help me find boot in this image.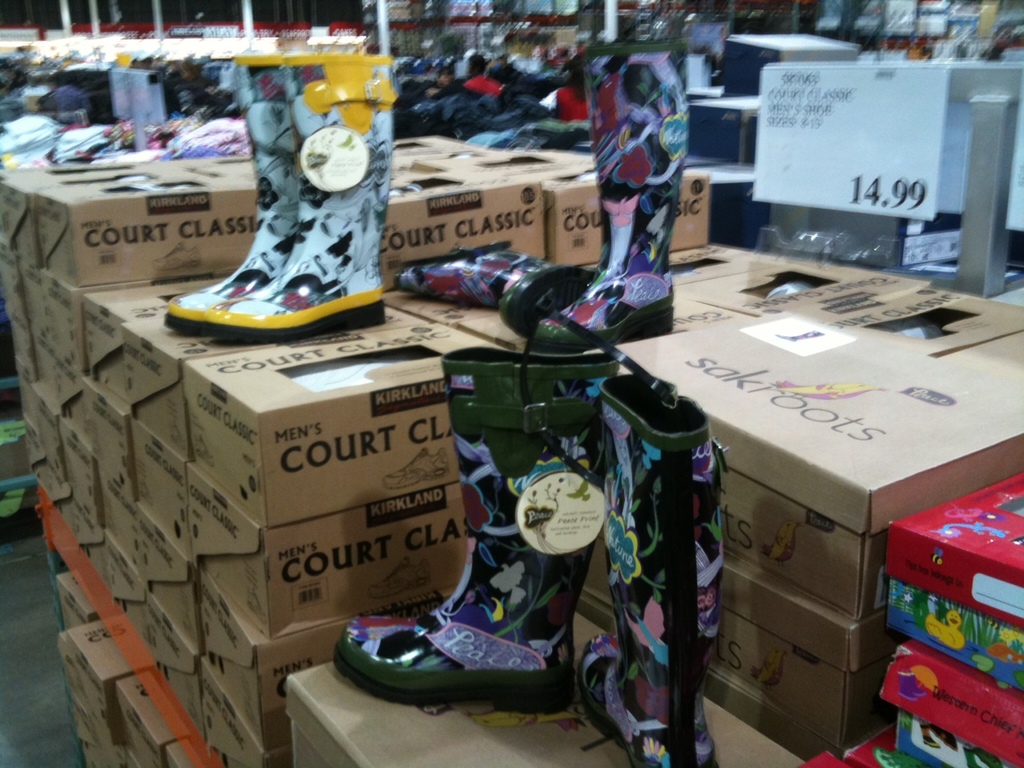
Found it: 397,245,599,343.
